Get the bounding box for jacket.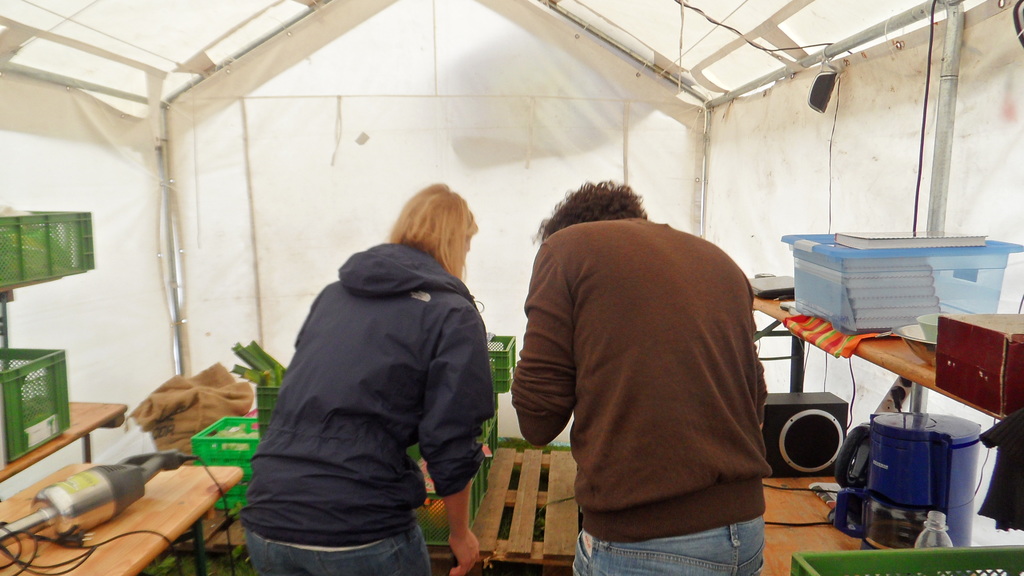
(511,146,778,540).
